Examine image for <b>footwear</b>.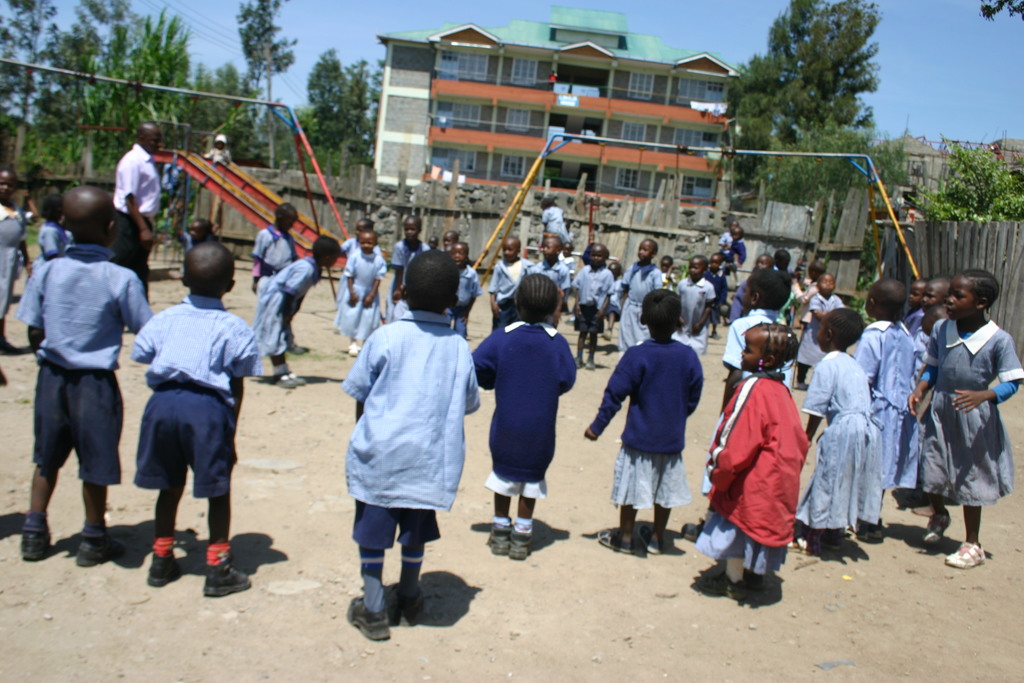
Examination result: locate(17, 526, 52, 559).
